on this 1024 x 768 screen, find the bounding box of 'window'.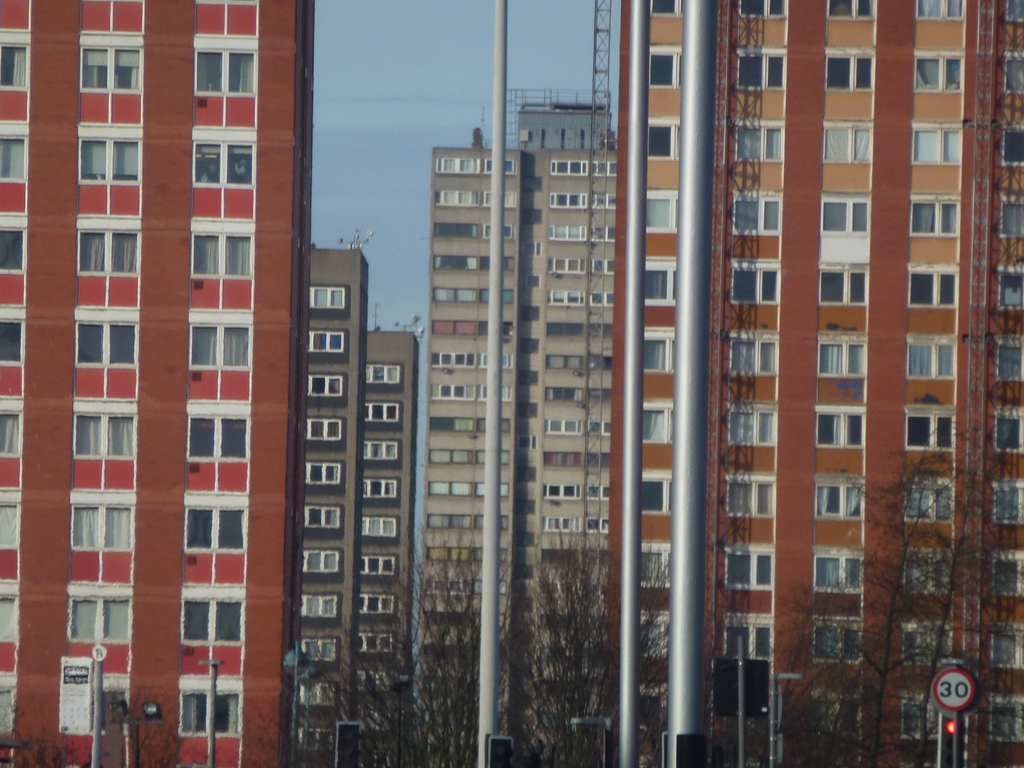
Bounding box: (x1=301, y1=676, x2=330, y2=709).
